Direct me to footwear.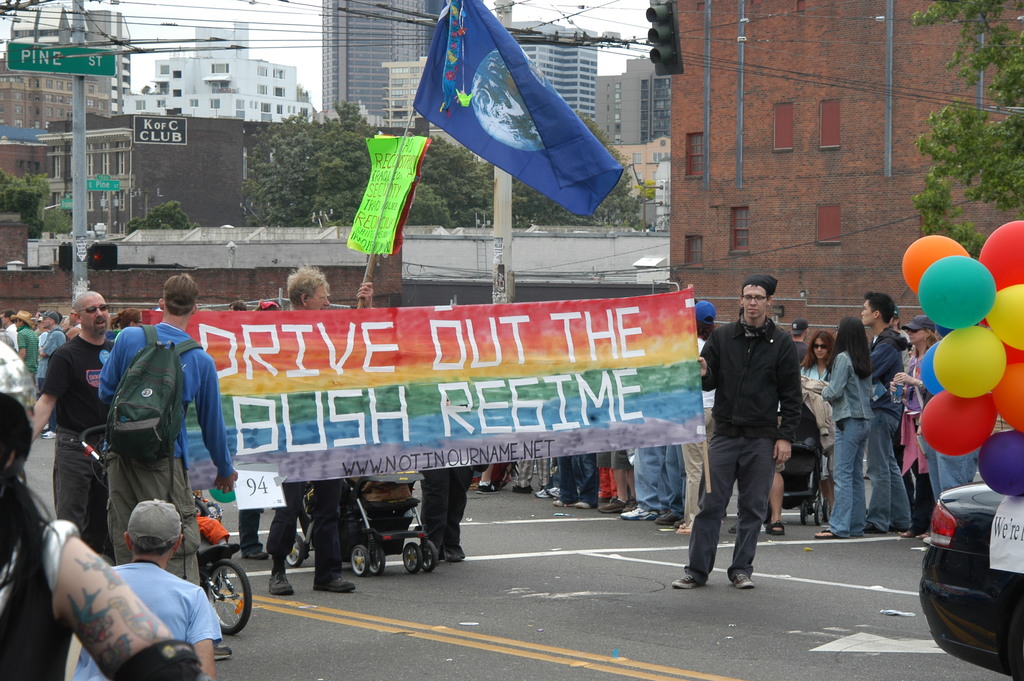
Direction: x1=540, y1=489, x2=552, y2=502.
